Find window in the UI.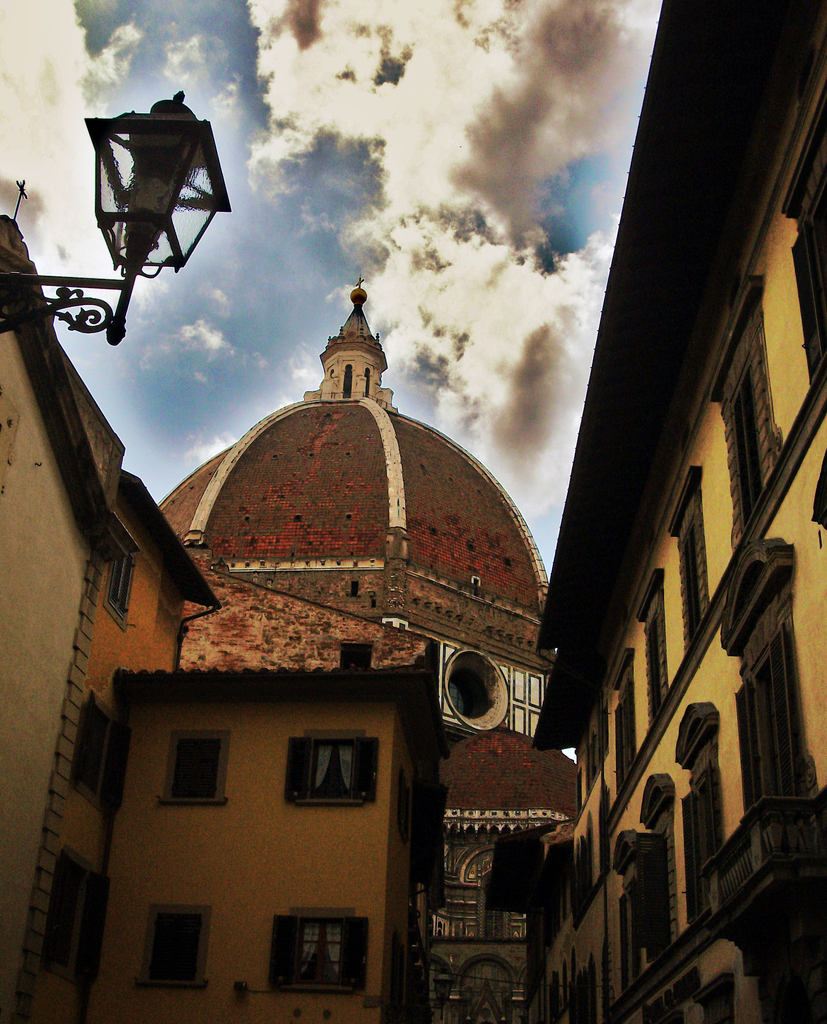
UI element at 63:719:105:824.
